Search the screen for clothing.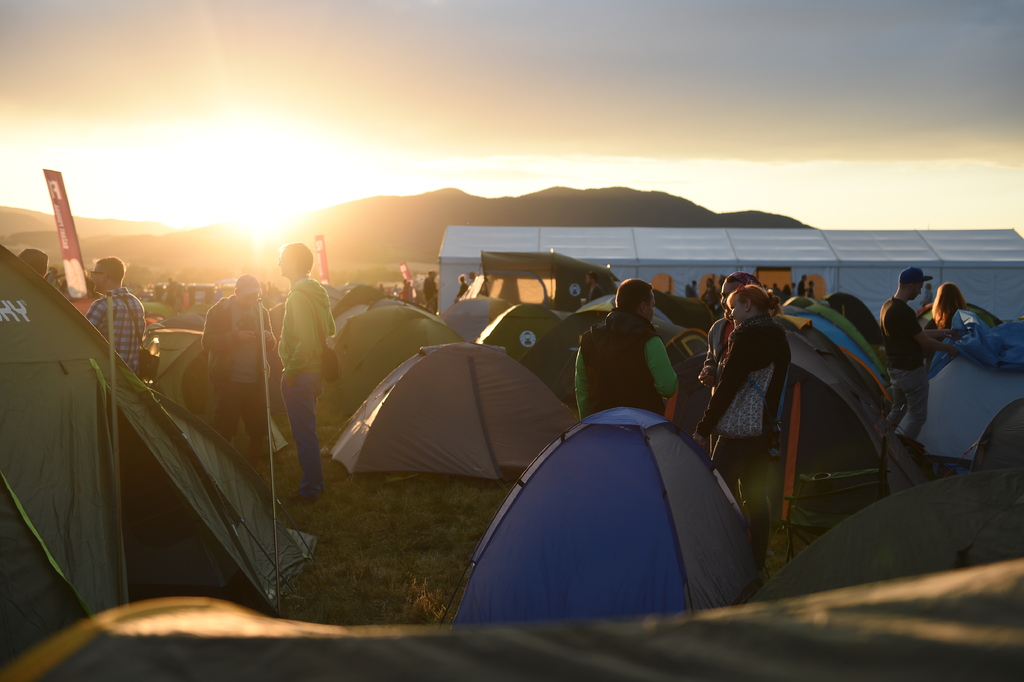
Found at [left=703, top=312, right=738, bottom=398].
